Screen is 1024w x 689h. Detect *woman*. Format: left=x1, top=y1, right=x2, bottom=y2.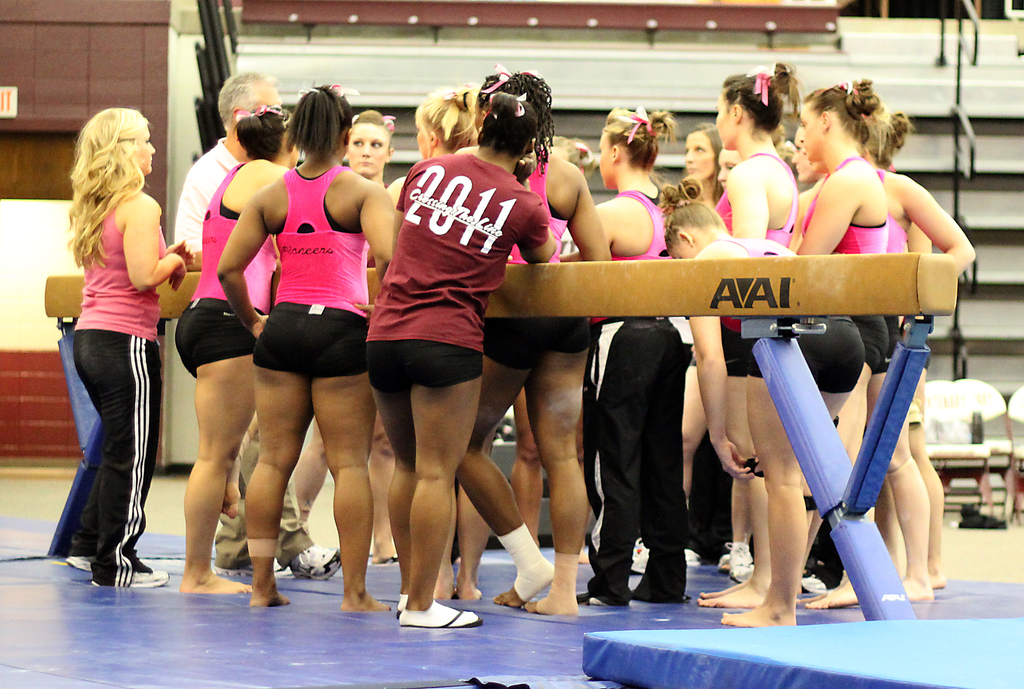
left=786, top=79, right=893, bottom=609.
